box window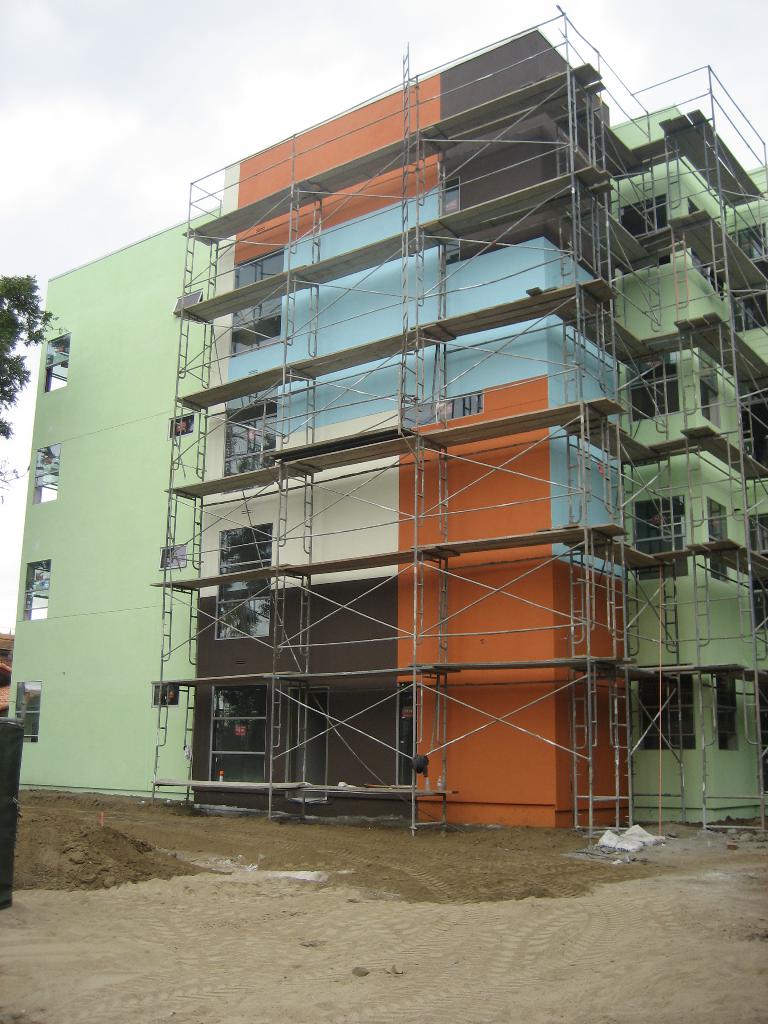
locate(397, 390, 484, 427)
